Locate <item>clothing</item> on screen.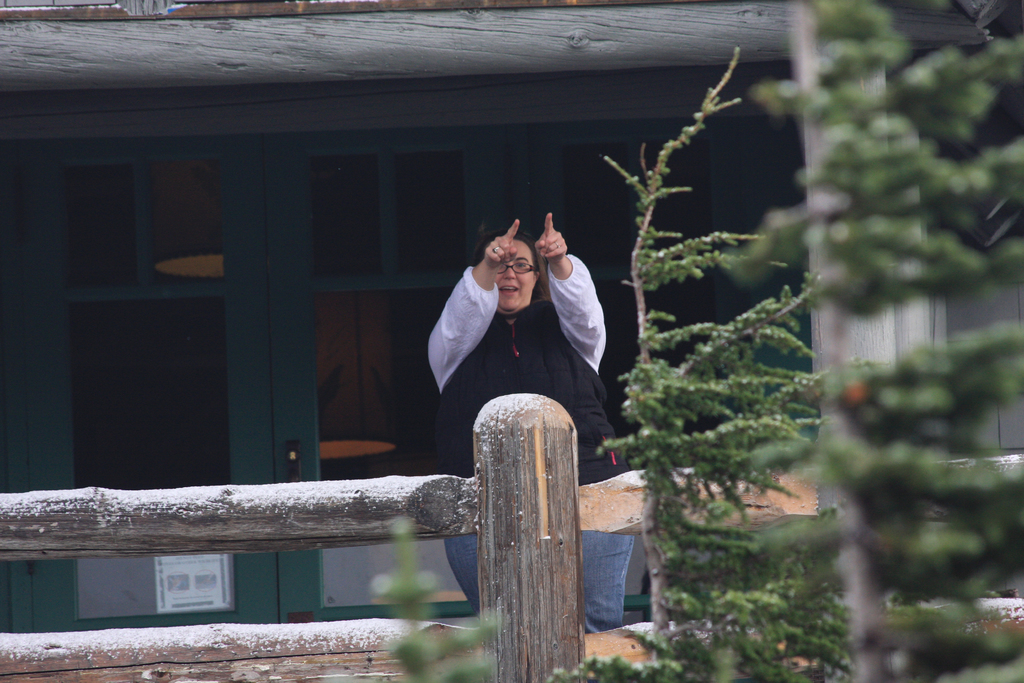
On screen at <region>424, 256, 638, 637</region>.
